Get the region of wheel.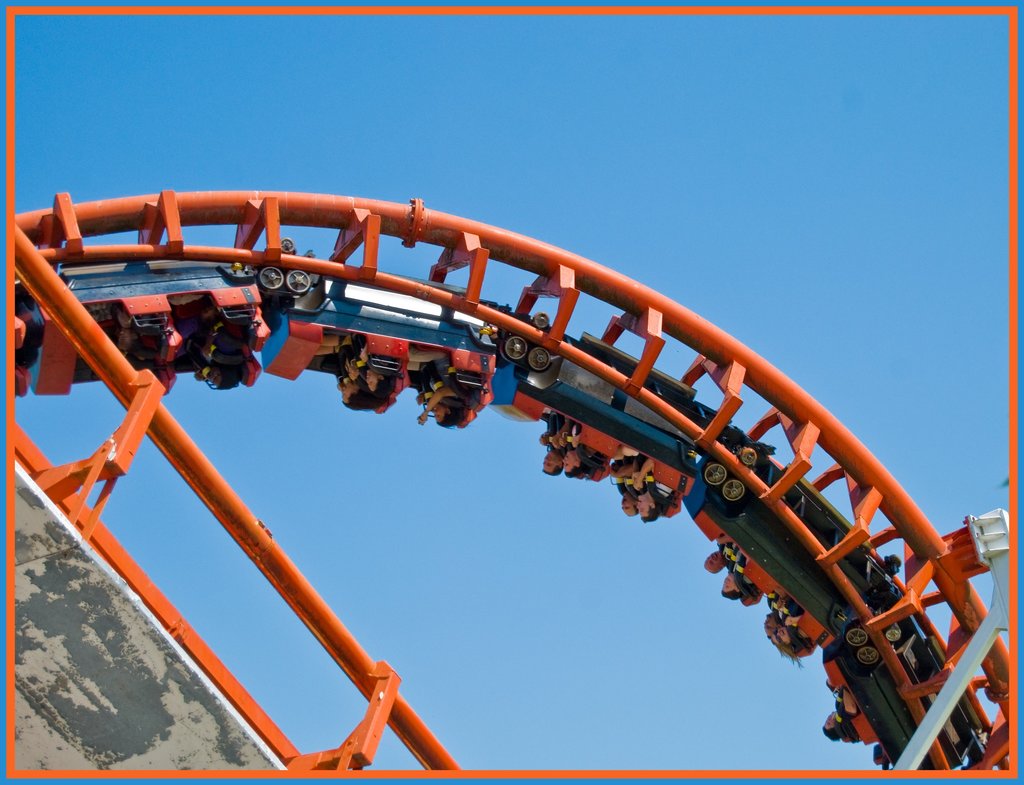
region(888, 619, 910, 647).
